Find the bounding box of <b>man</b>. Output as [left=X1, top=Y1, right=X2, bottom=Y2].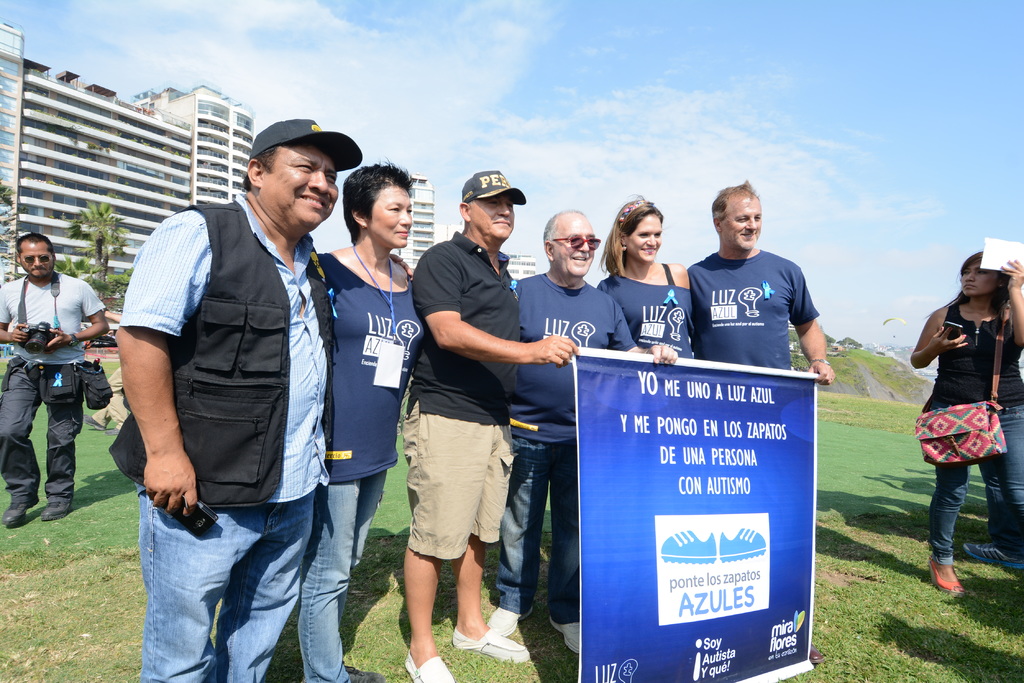
[left=682, top=181, right=834, bottom=390].
